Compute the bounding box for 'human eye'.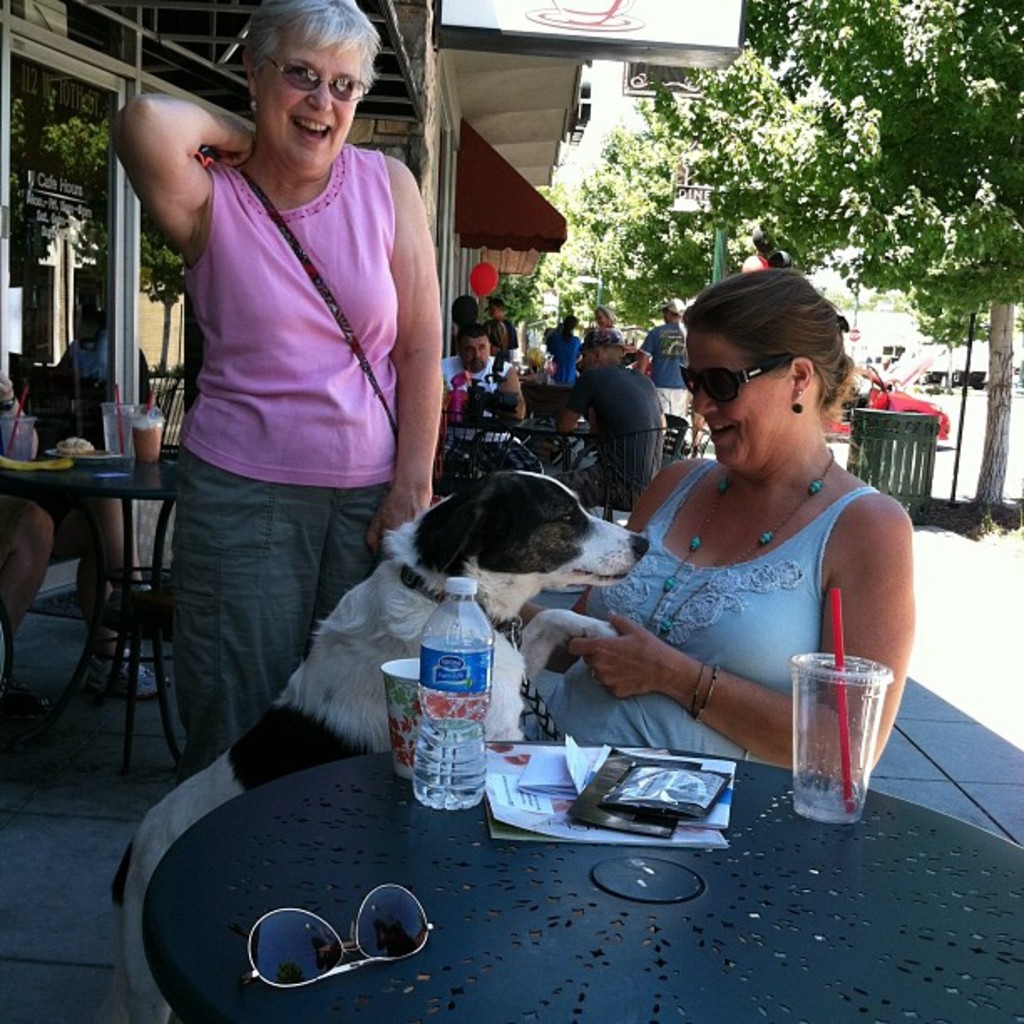
locate(286, 65, 311, 79).
